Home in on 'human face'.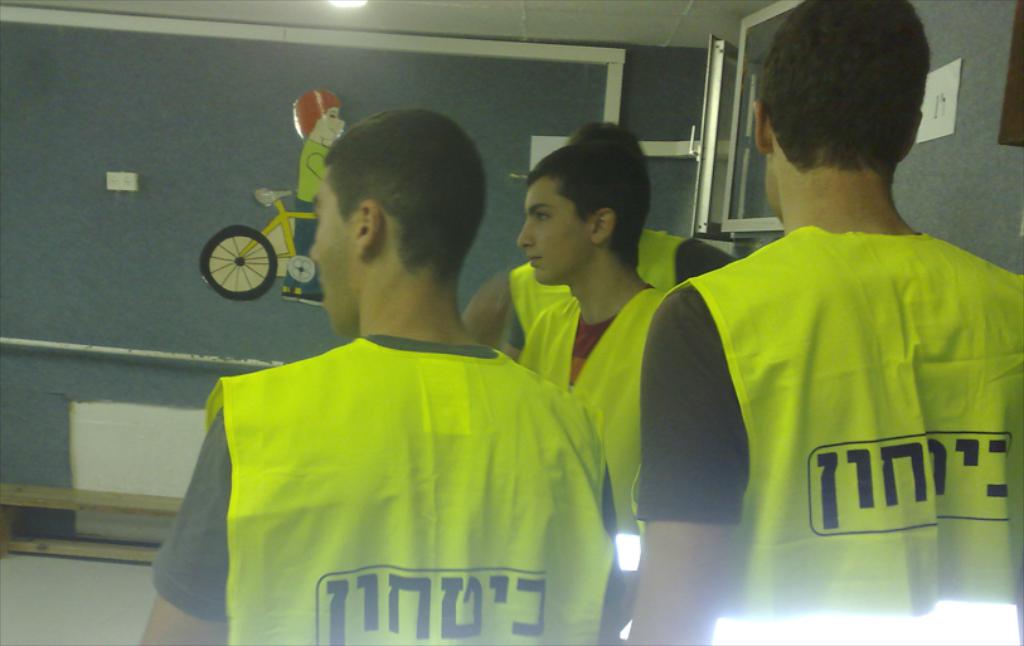
Homed in at (x1=514, y1=179, x2=588, y2=287).
